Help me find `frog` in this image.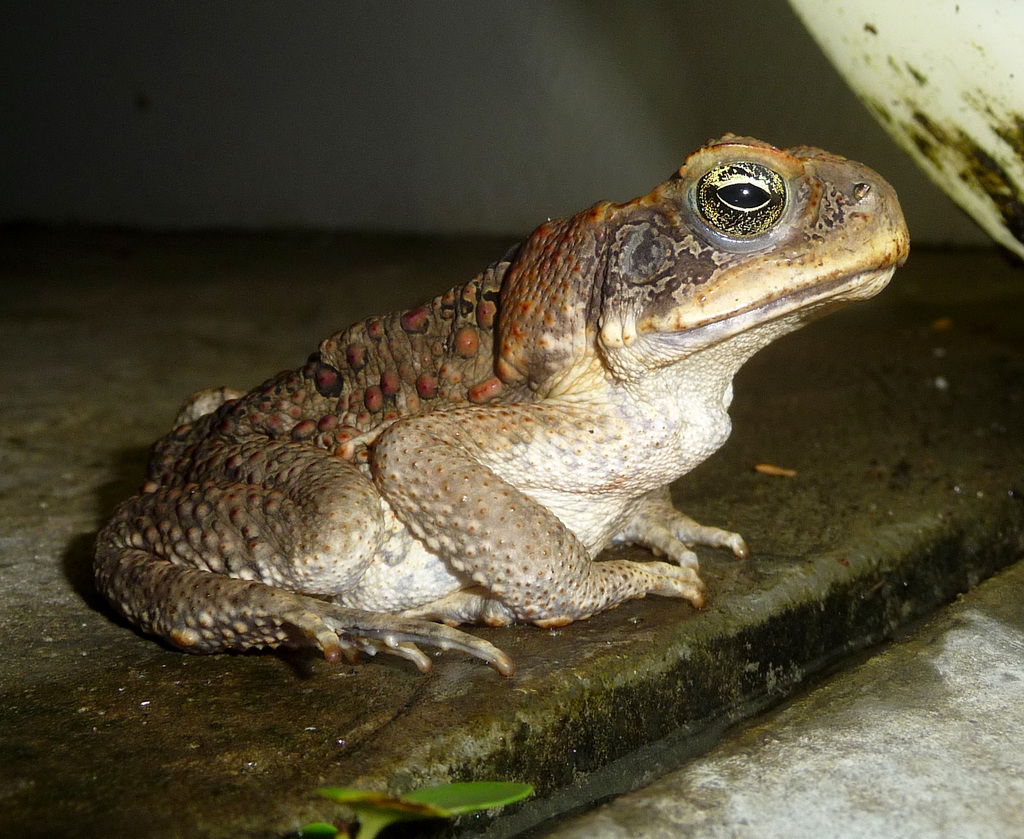
Found it: <bbox>87, 133, 906, 676</bbox>.
